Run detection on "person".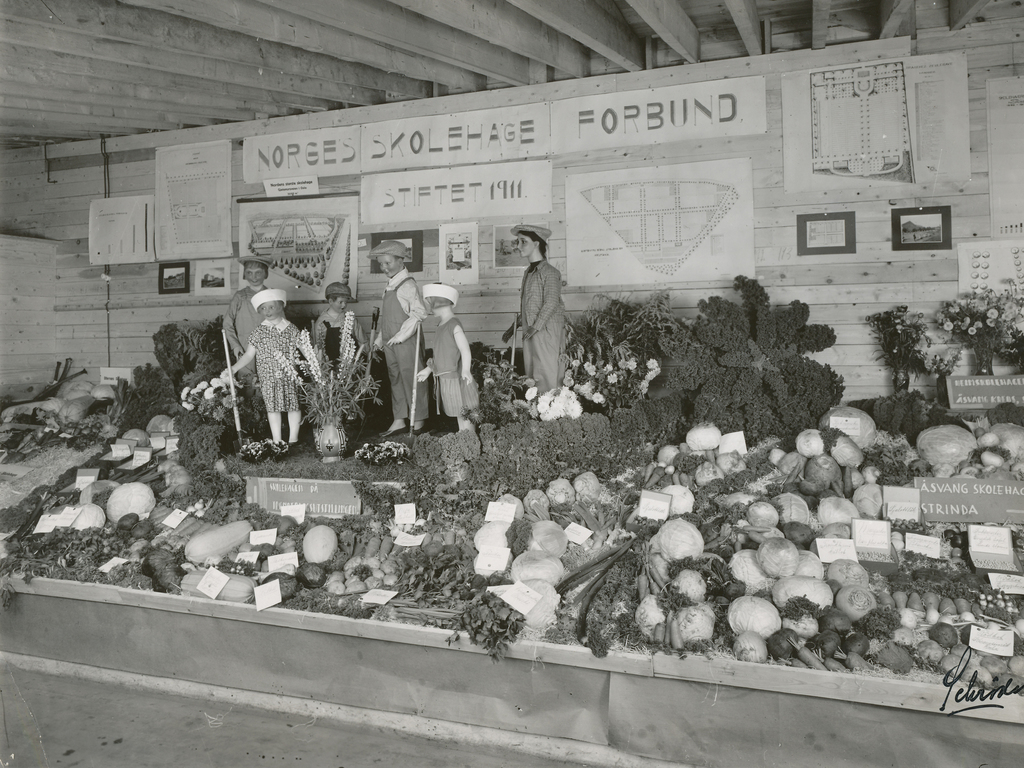
Result: detection(401, 278, 472, 443).
